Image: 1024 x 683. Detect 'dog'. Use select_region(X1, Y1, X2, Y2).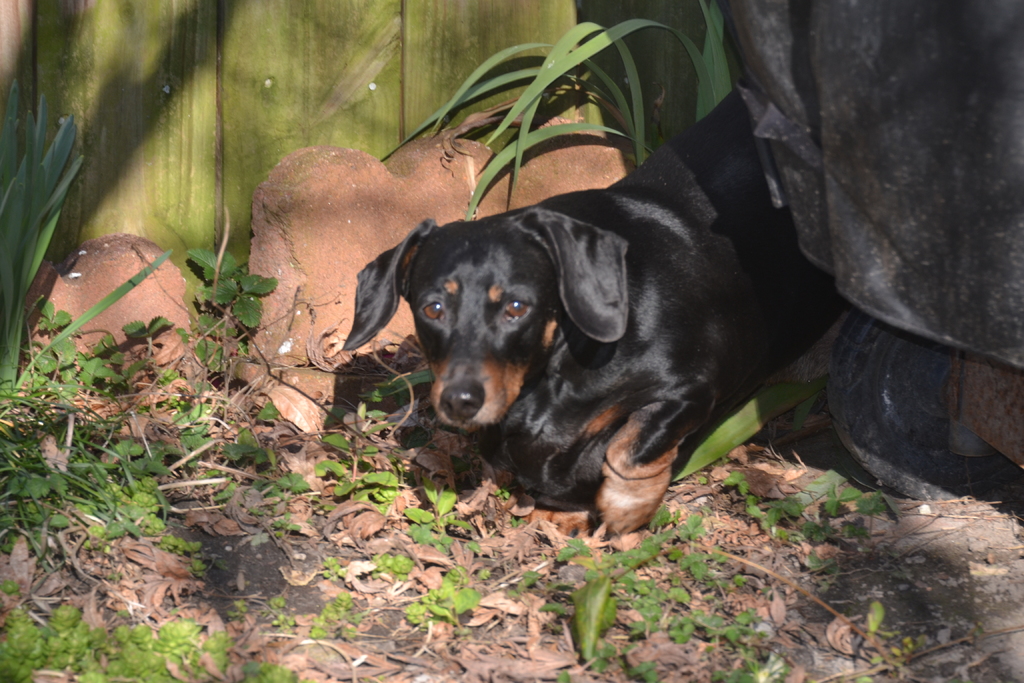
select_region(341, 89, 854, 539).
